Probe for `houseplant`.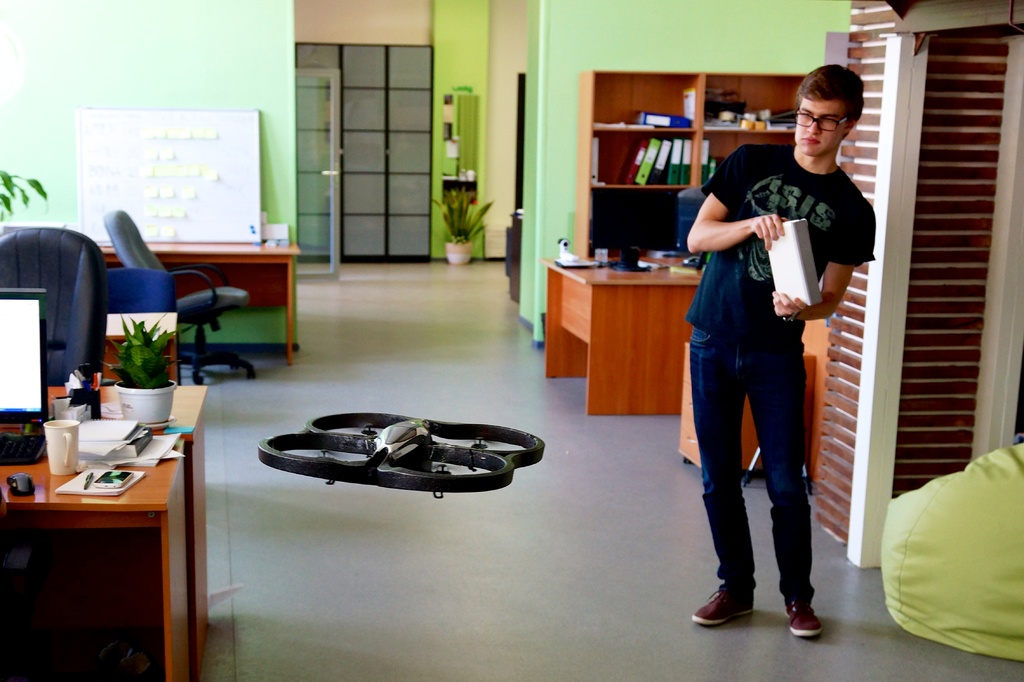
Probe result: (0,162,54,238).
